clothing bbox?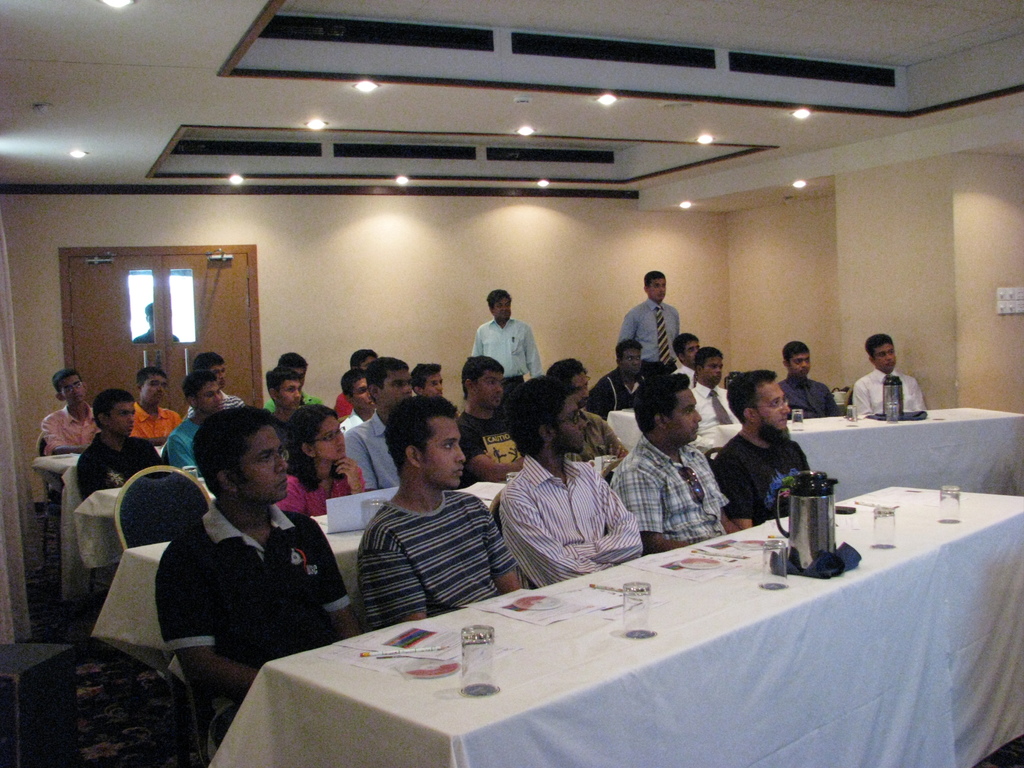
x1=472, y1=316, x2=546, y2=379
